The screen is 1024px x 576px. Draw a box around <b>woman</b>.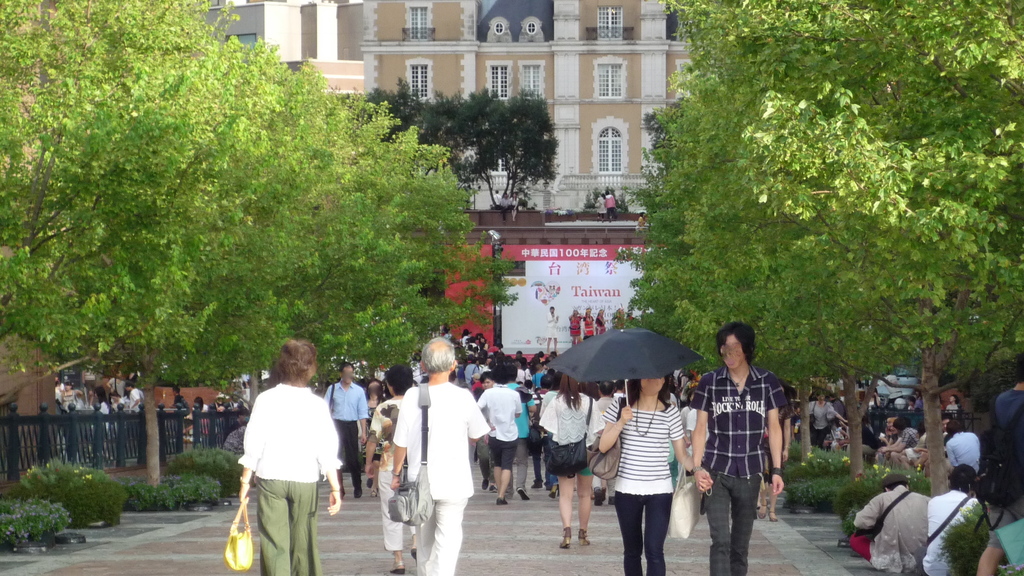
[x1=230, y1=337, x2=349, y2=575].
